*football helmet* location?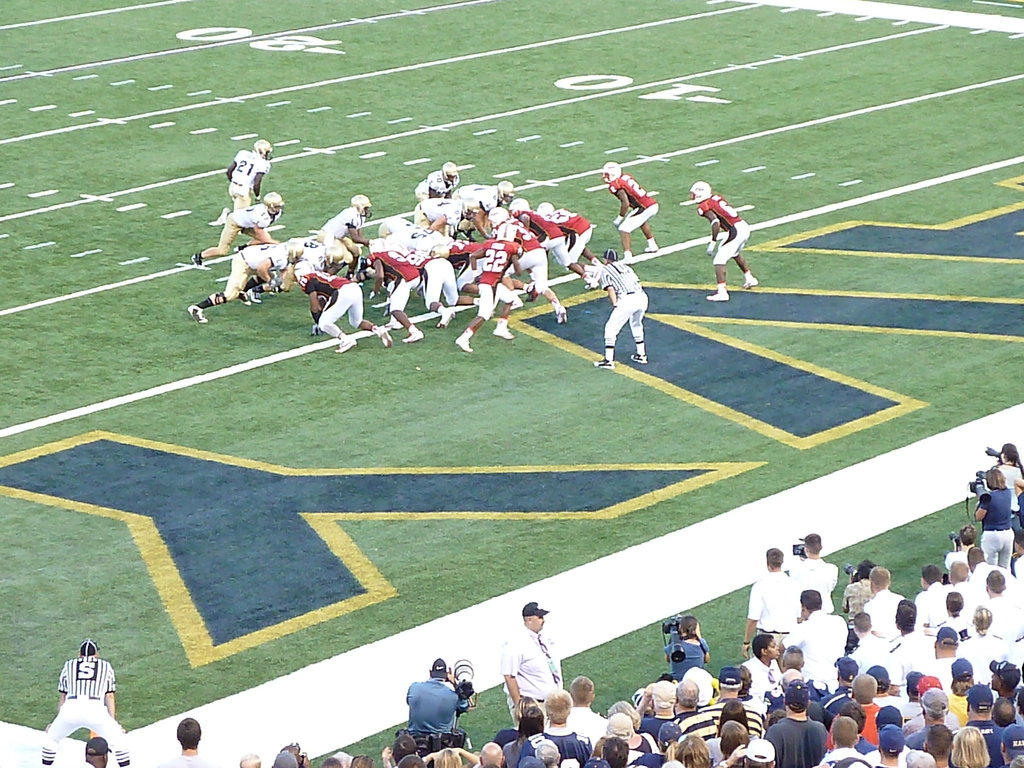
BBox(511, 199, 532, 215)
